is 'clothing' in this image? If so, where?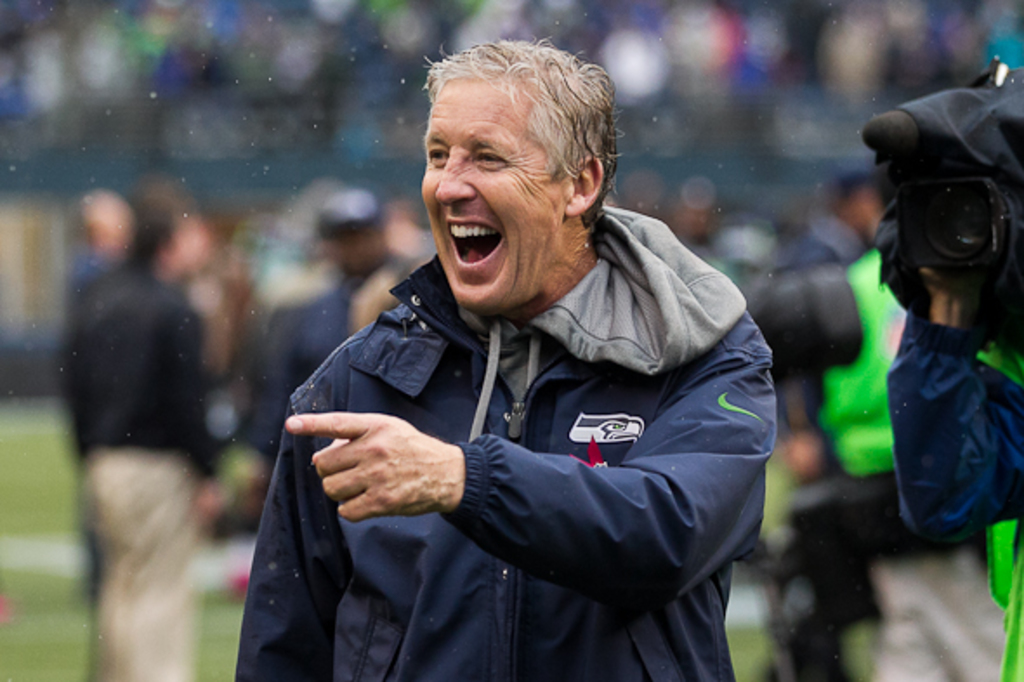
Yes, at x1=890 y1=309 x2=1022 y2=680.
